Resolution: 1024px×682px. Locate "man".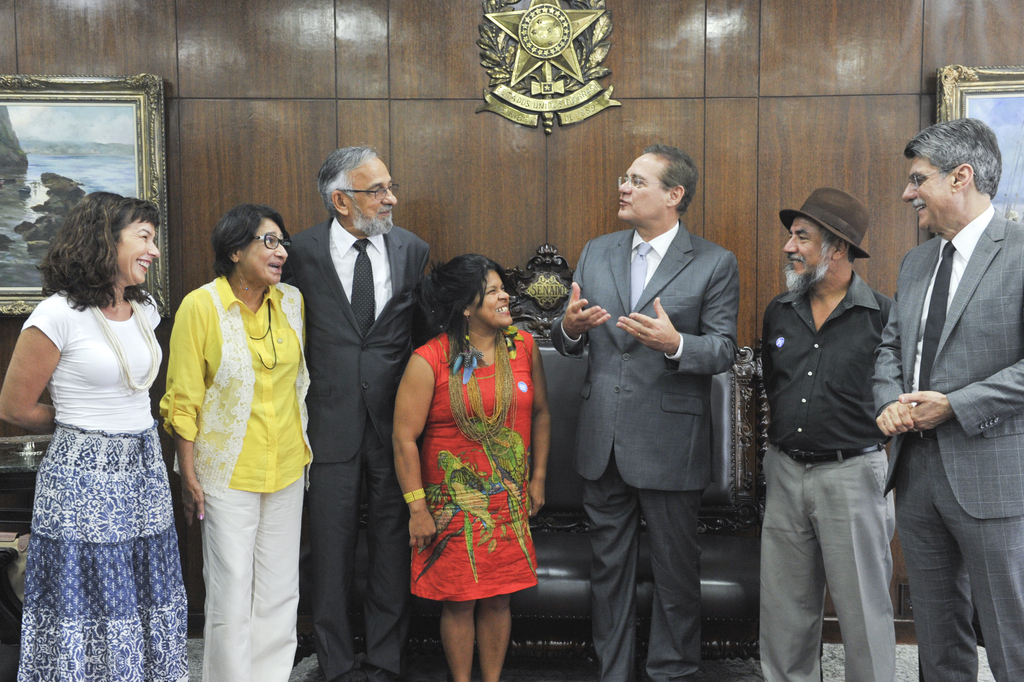
rect(273, 145, 432, 681).
